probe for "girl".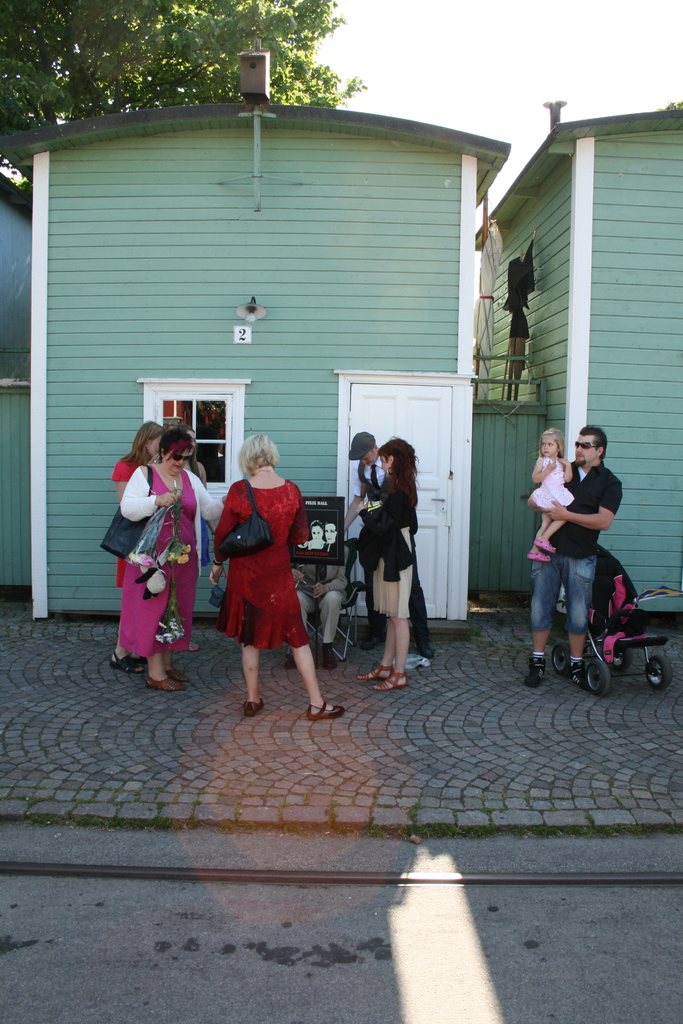
Probe result: {"left": 525, "top": 429, "right": 572, "bottom": 566}.
